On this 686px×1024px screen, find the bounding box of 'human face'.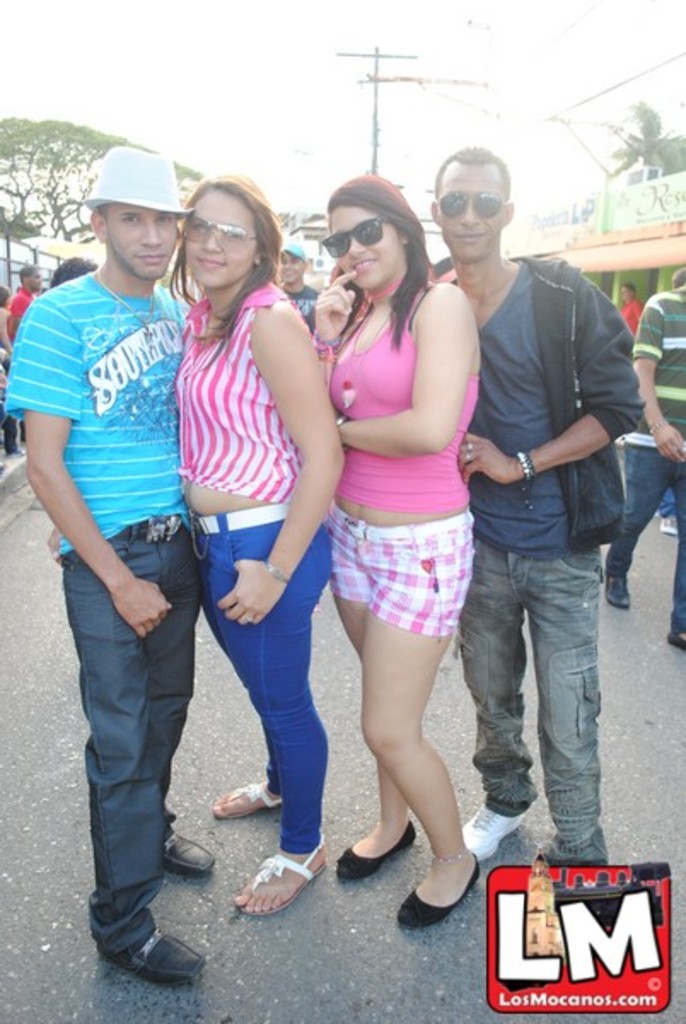
Bounding box: [99, 198, 183, 278].
